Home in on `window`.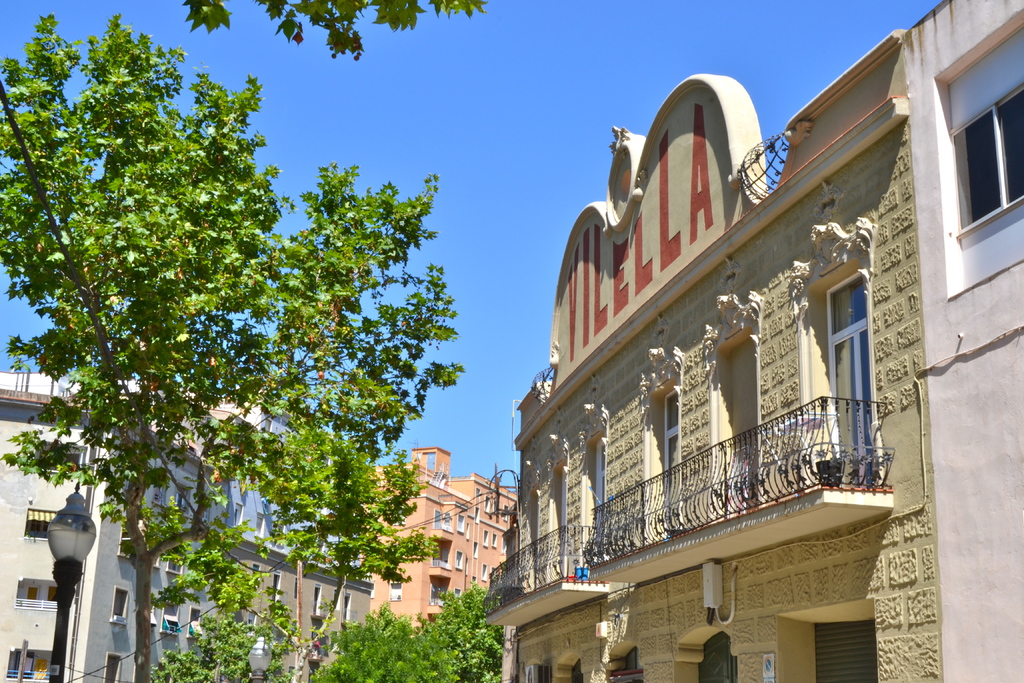
Homed in at [left=110, top=584, right=129, bottom=625].
